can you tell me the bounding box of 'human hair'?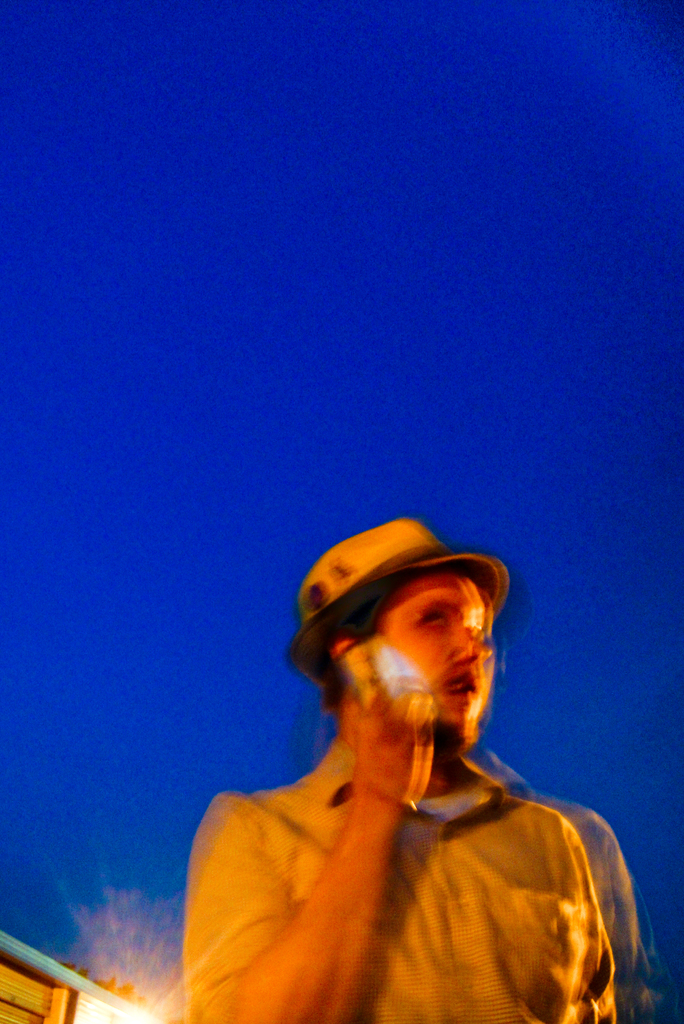
bbox(309, 593, 393, 723).
